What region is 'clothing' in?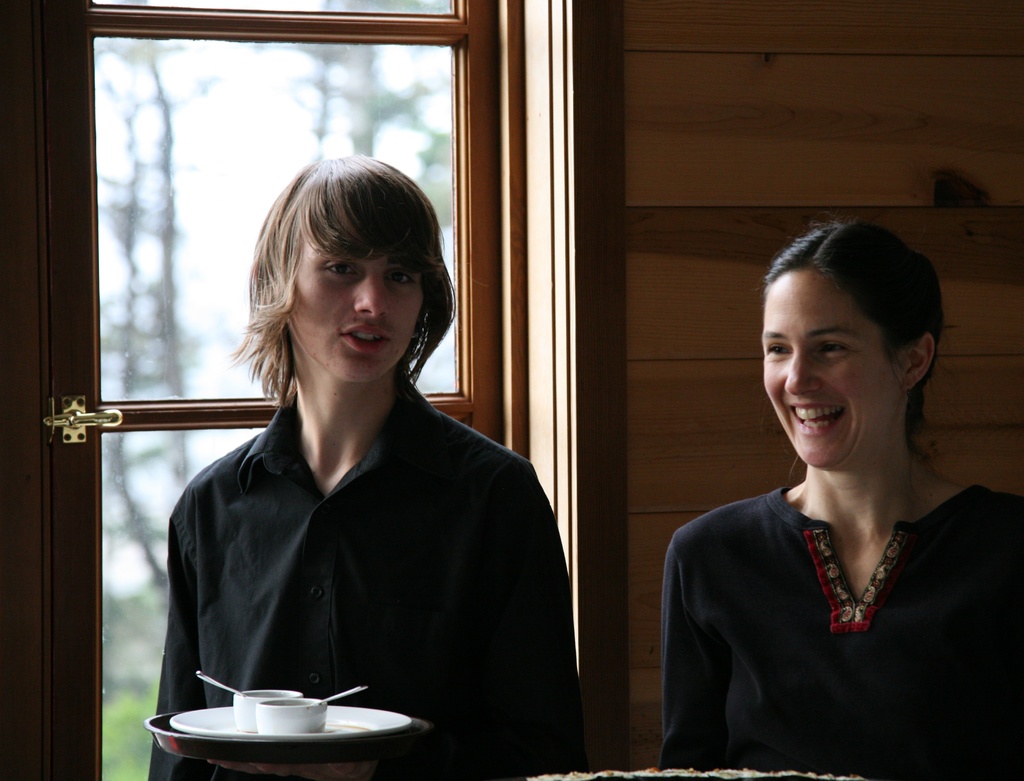
[x1=659, y1=487, x2=1020, y2=780].
